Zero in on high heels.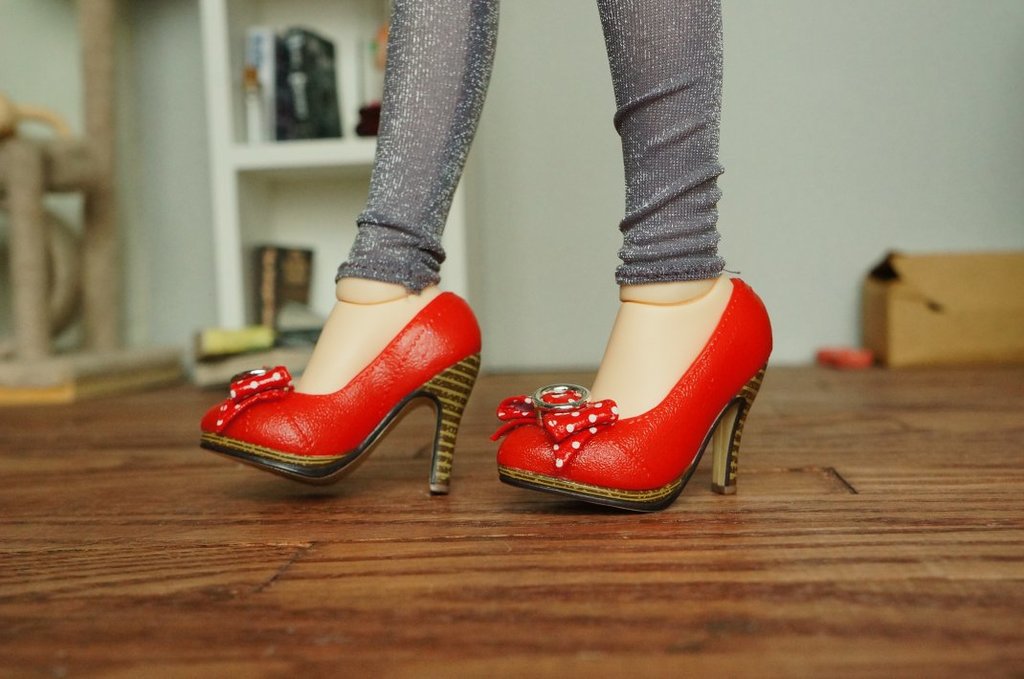
Zeroed in: [506, 259, 775, 514].
